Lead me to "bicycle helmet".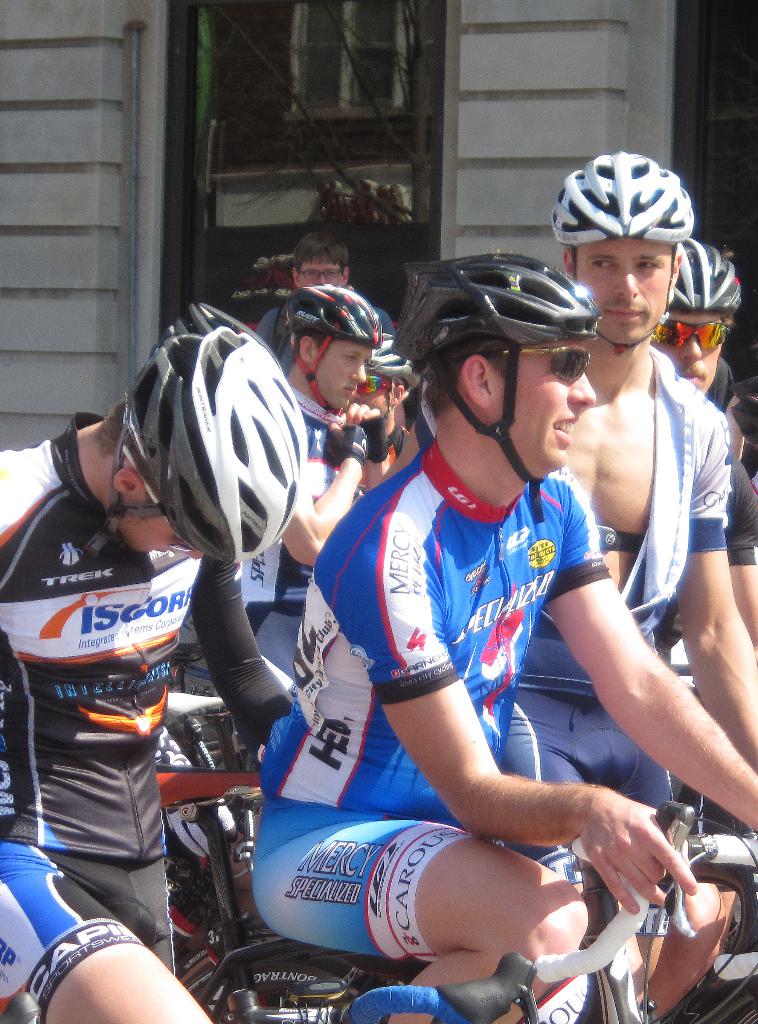
Lead to Rect(285, 279, 373, 336).
